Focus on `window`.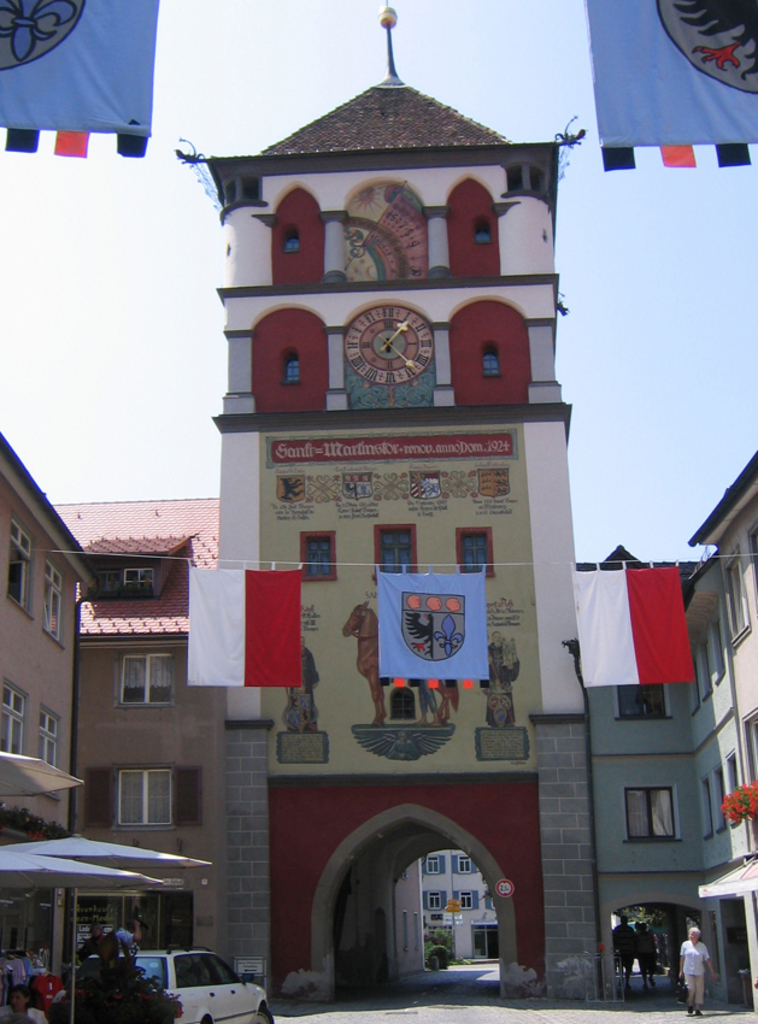
Focused at box(722, 559, 751, 635).
